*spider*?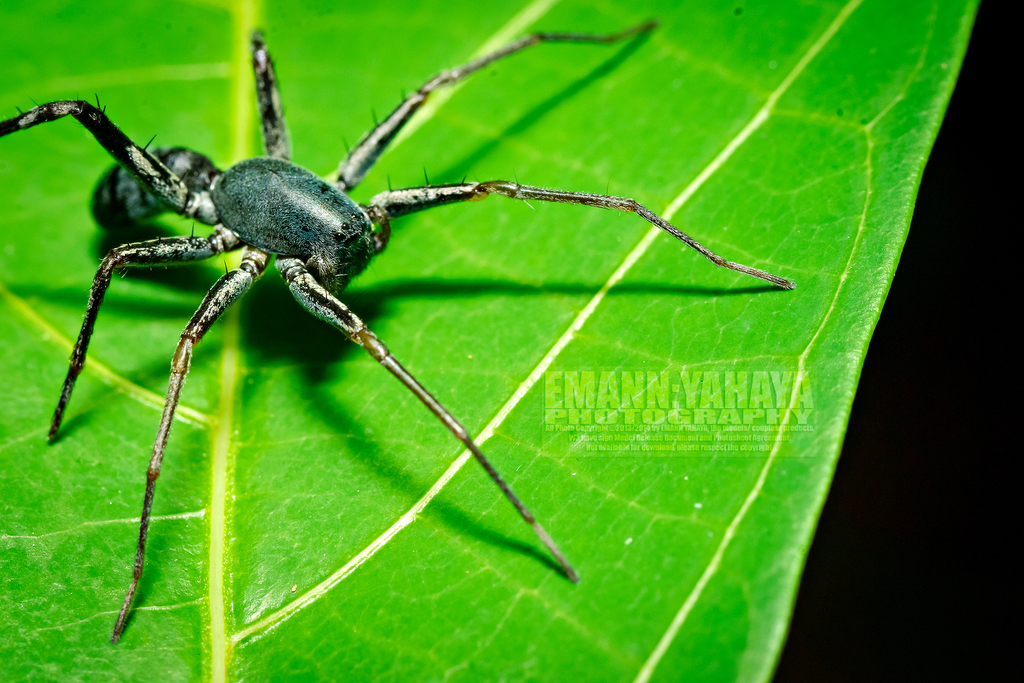
left=0, top=13, right=800, bottom=648
